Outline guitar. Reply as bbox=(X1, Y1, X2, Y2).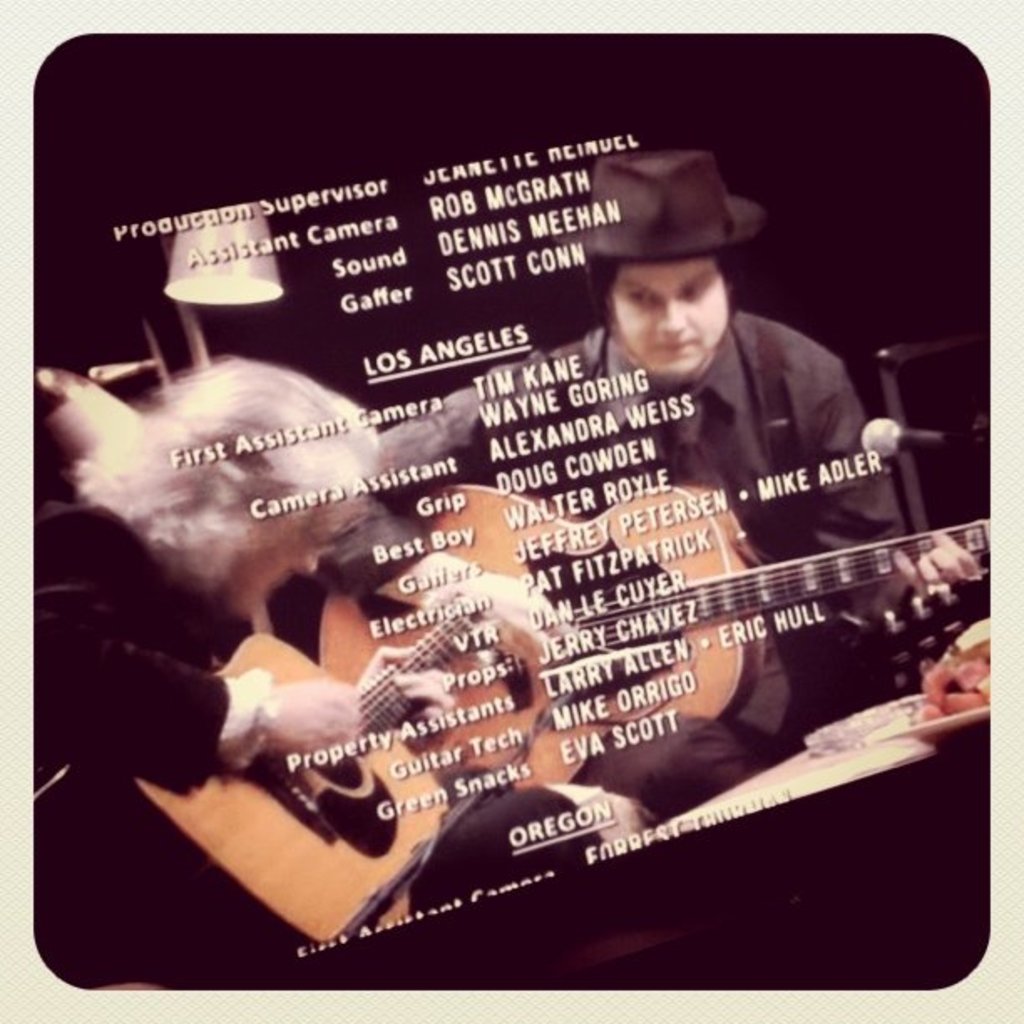
bbox=(22, 602, 458, 977).
